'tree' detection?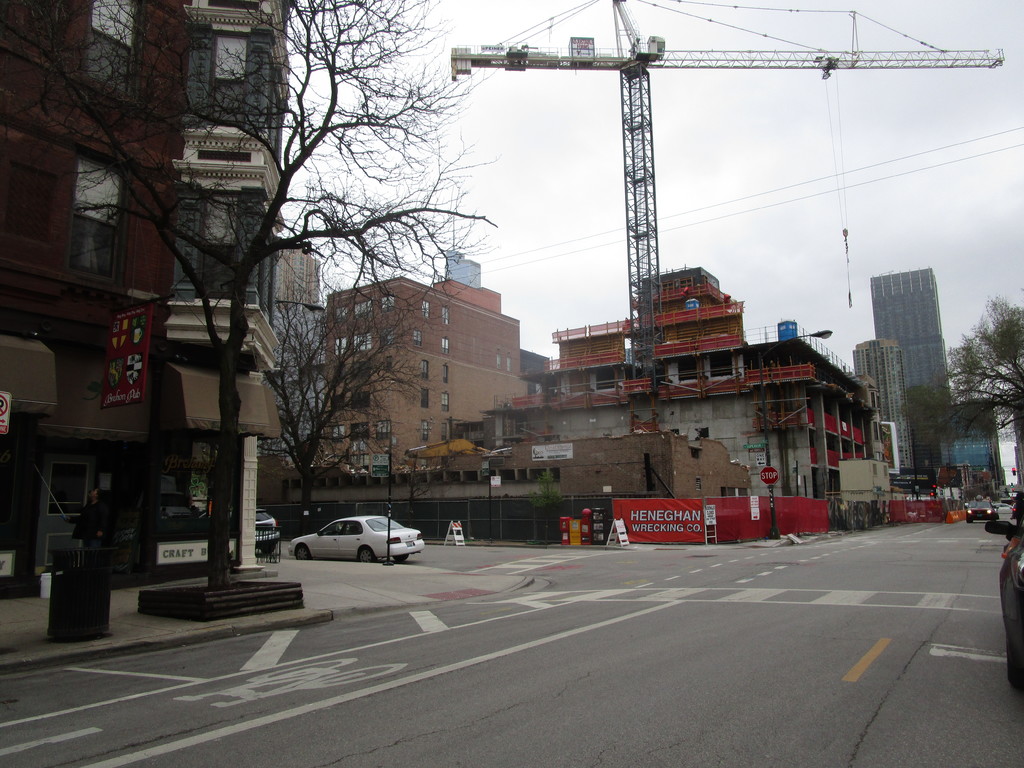
bbox(238, 294, 425, 527)
